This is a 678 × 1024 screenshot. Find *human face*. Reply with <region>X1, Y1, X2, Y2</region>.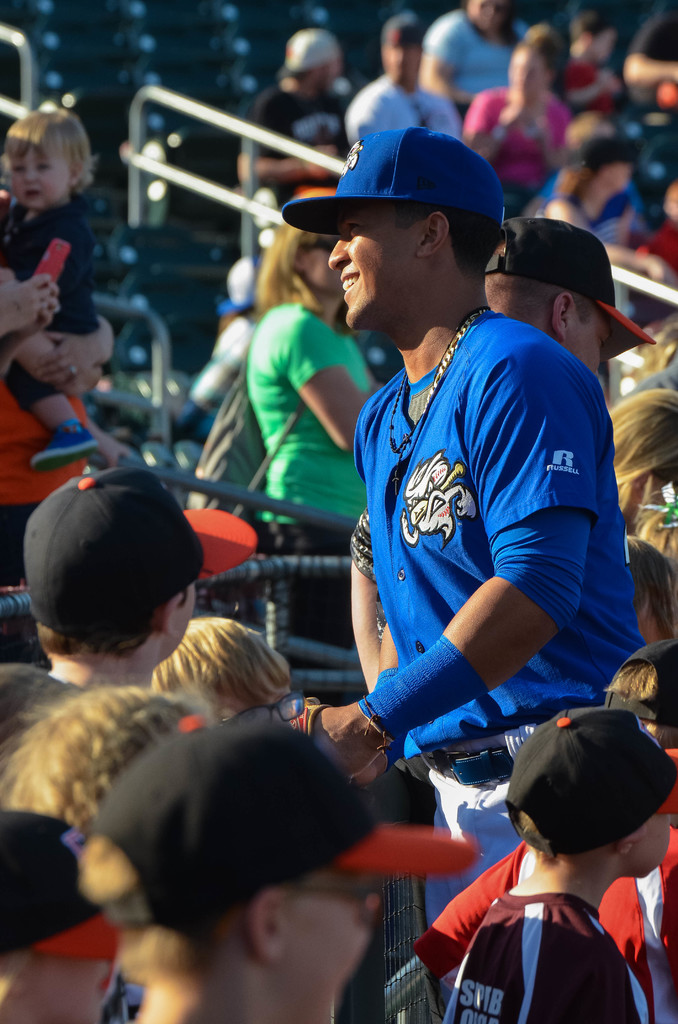
<region>9, 140, 76, 209</region>.
